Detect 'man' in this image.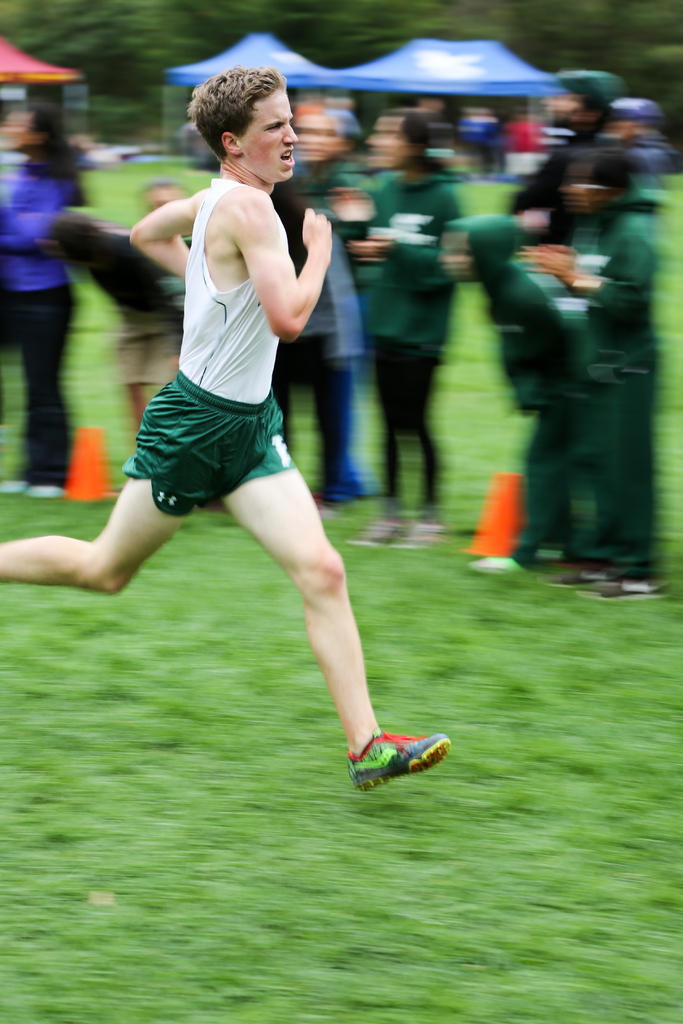
Detection: bbox=(504, 58, 666, 242).
